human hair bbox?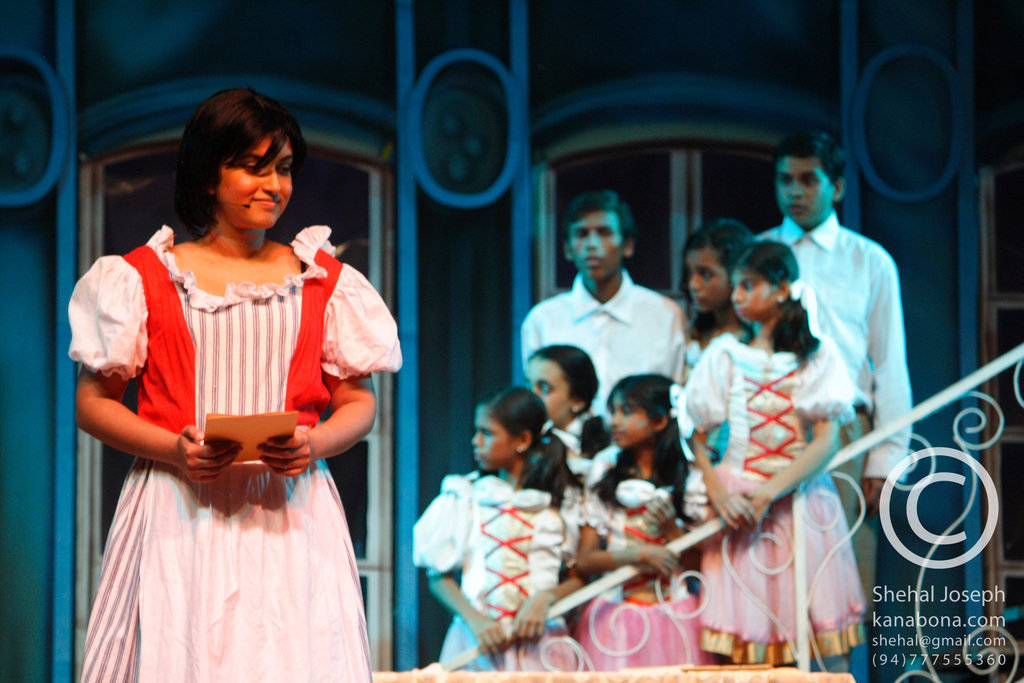
(163,86,293,238)
